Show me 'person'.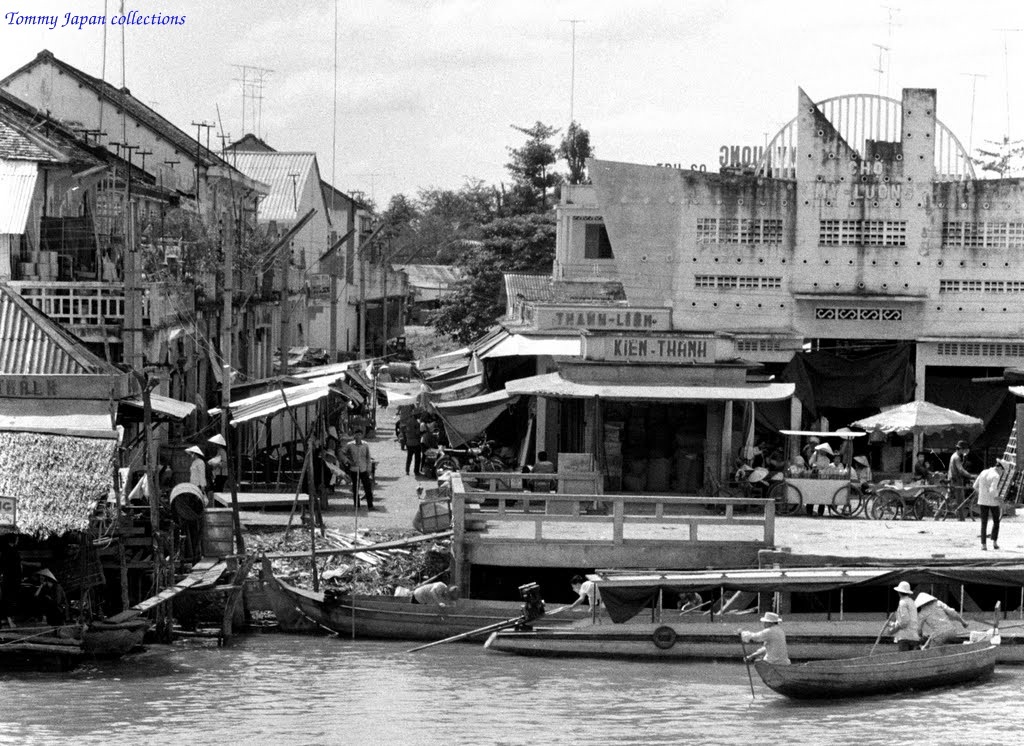
'person' is here: (887, 580, 924, 655).
